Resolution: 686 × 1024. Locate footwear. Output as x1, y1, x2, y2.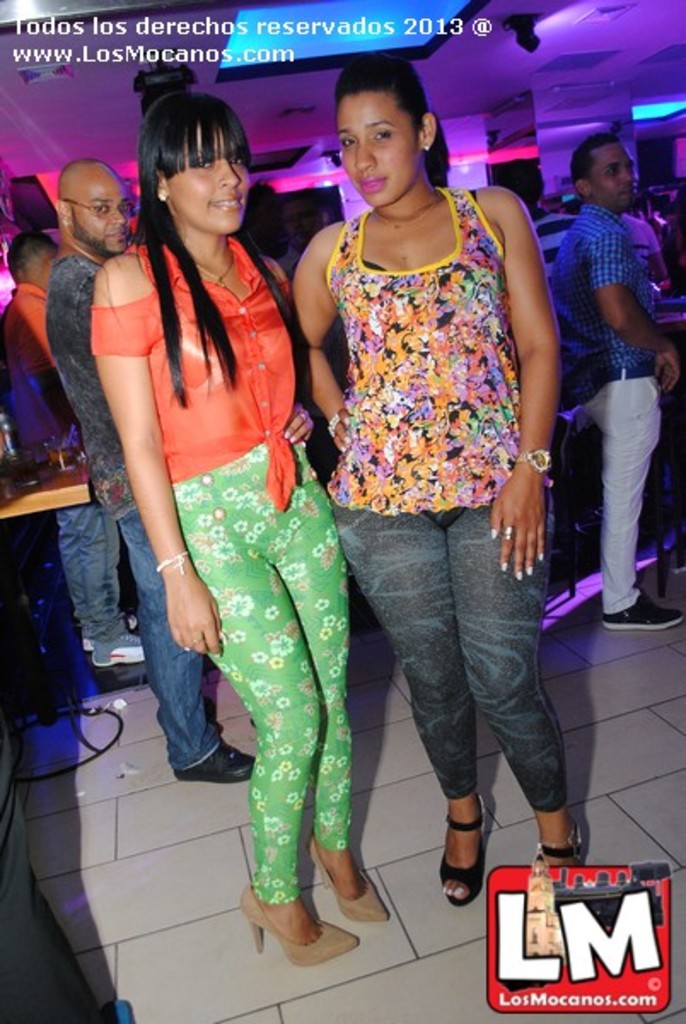
246, 896, 348, 963.
